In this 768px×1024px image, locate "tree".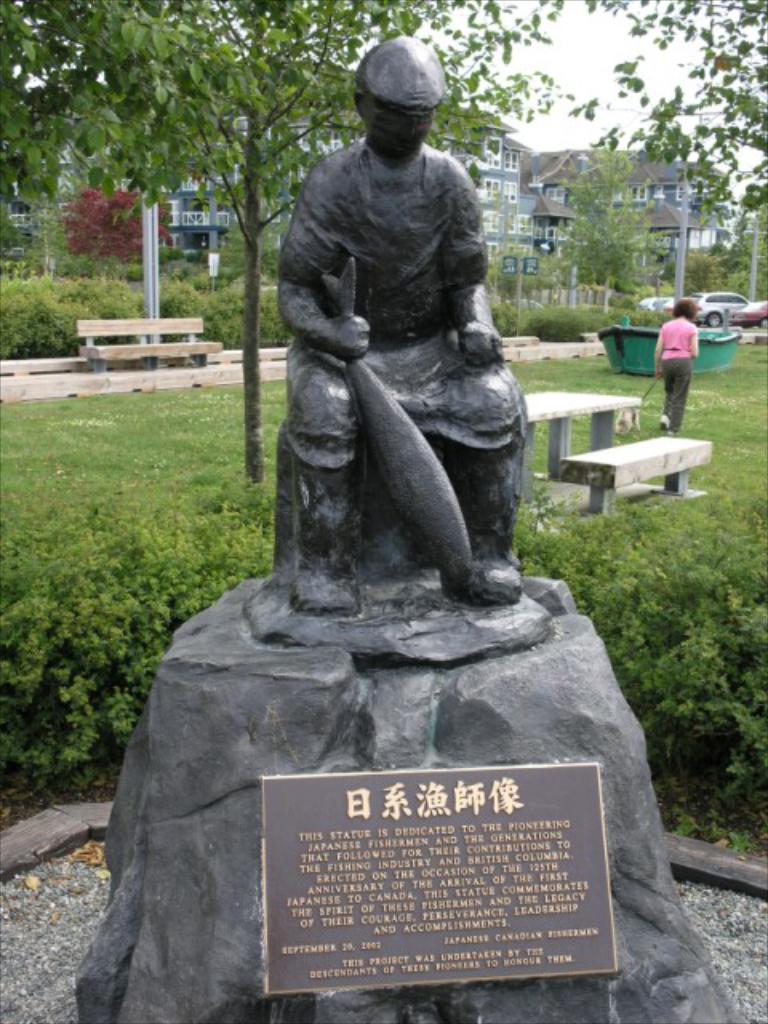
Bounding box: Rect(566, 0, 760, 326).
